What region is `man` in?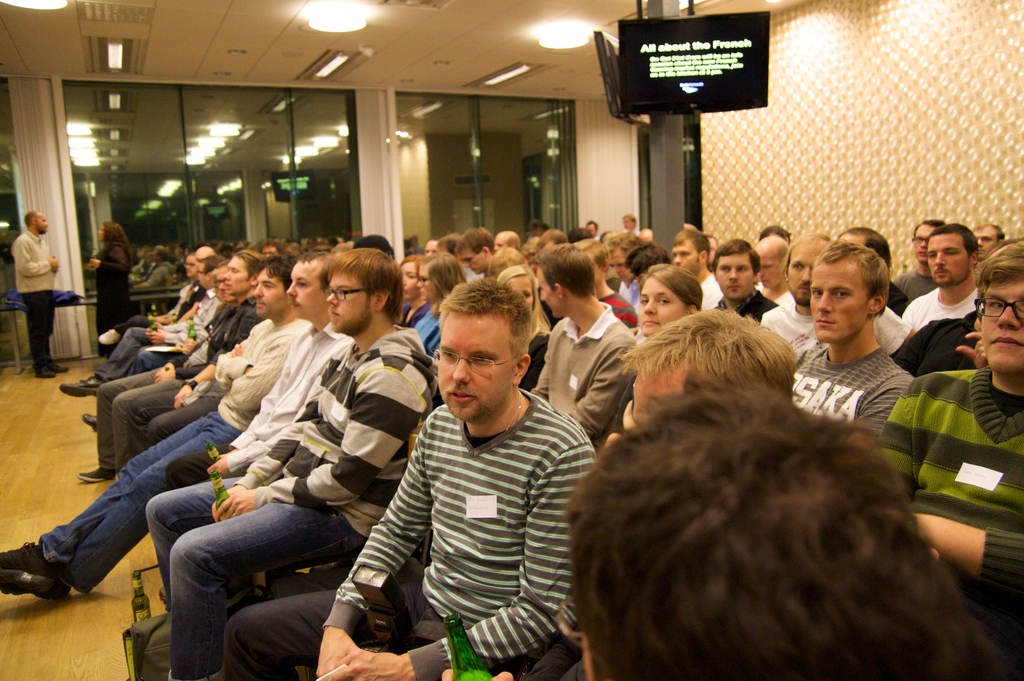
locate(7, 205, 84, 387).
